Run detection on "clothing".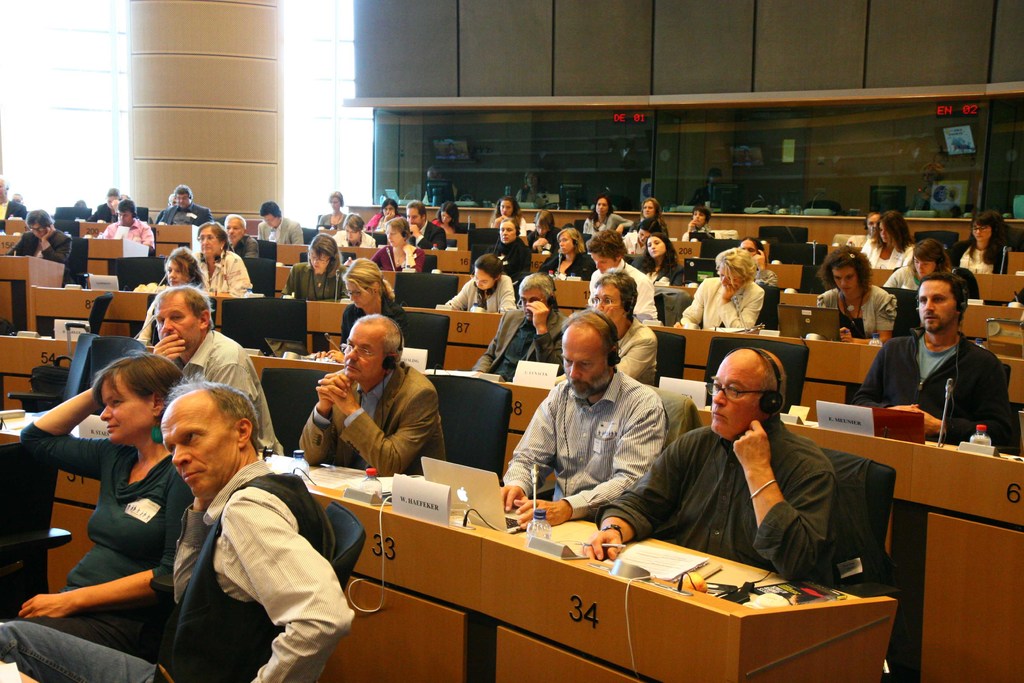
Result: x1=0 y1=199 x2=30 y2=226.
